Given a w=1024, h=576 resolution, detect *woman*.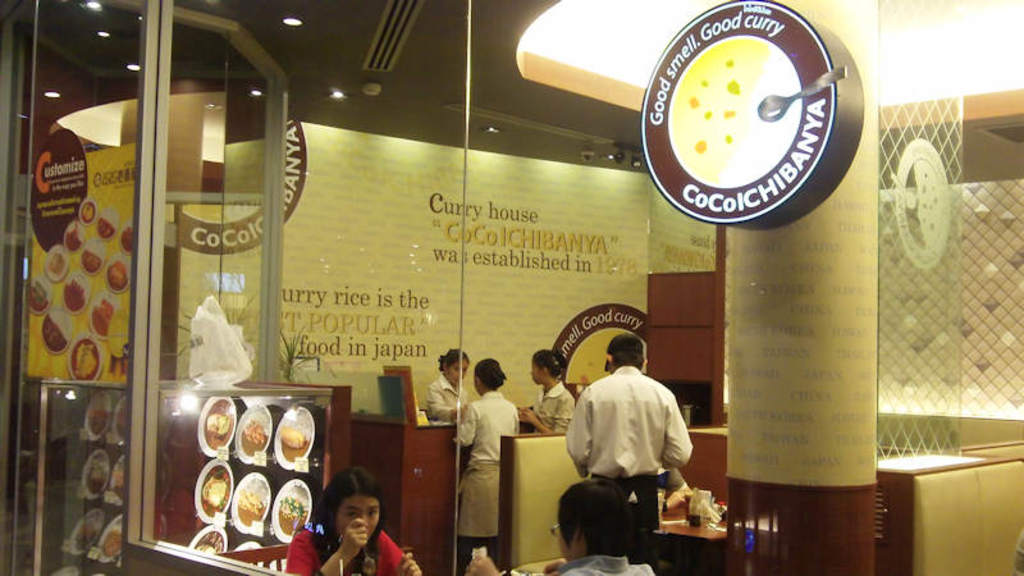
bbox=(453, 357, 530, 567).
